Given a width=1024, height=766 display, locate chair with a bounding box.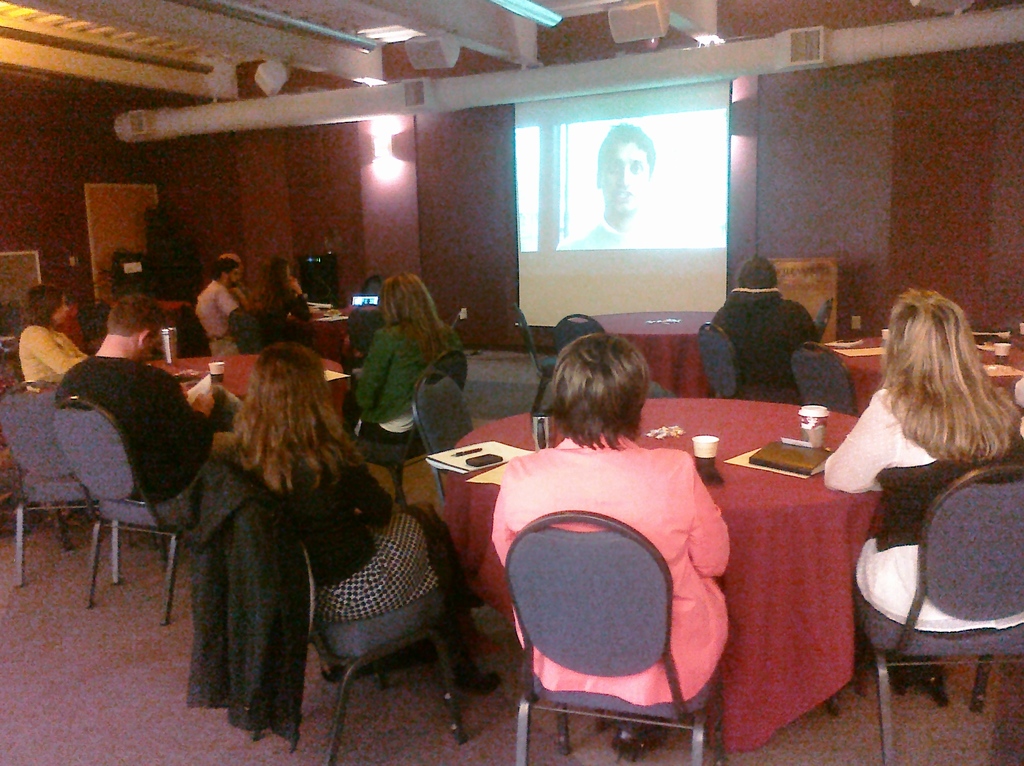
Located: 0 379 157 587.
